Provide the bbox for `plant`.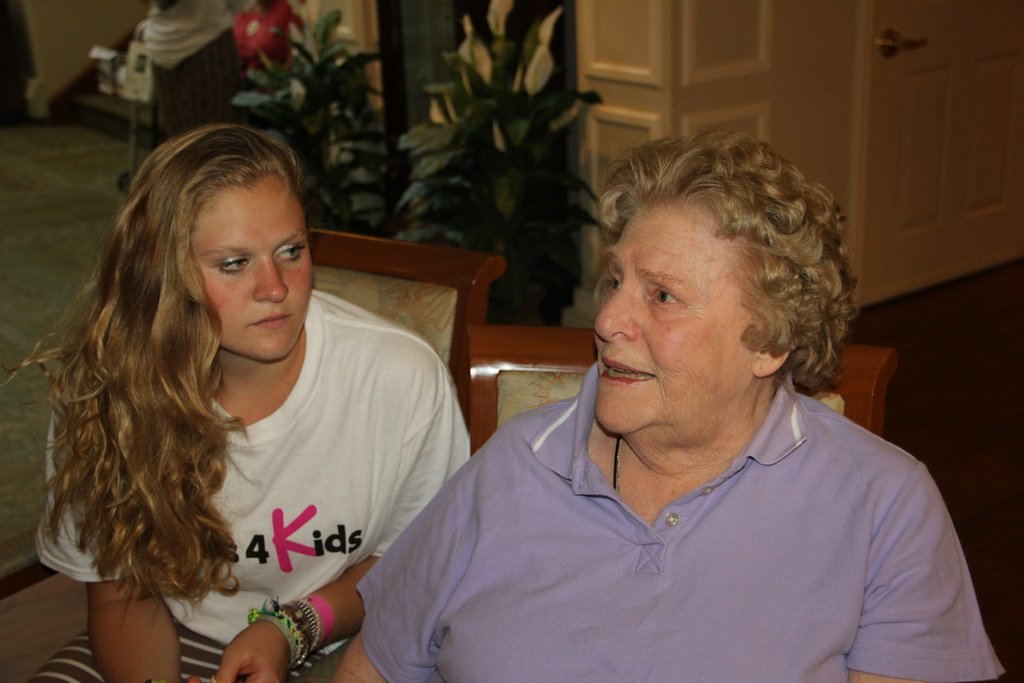
229, 0, 399, 237.
